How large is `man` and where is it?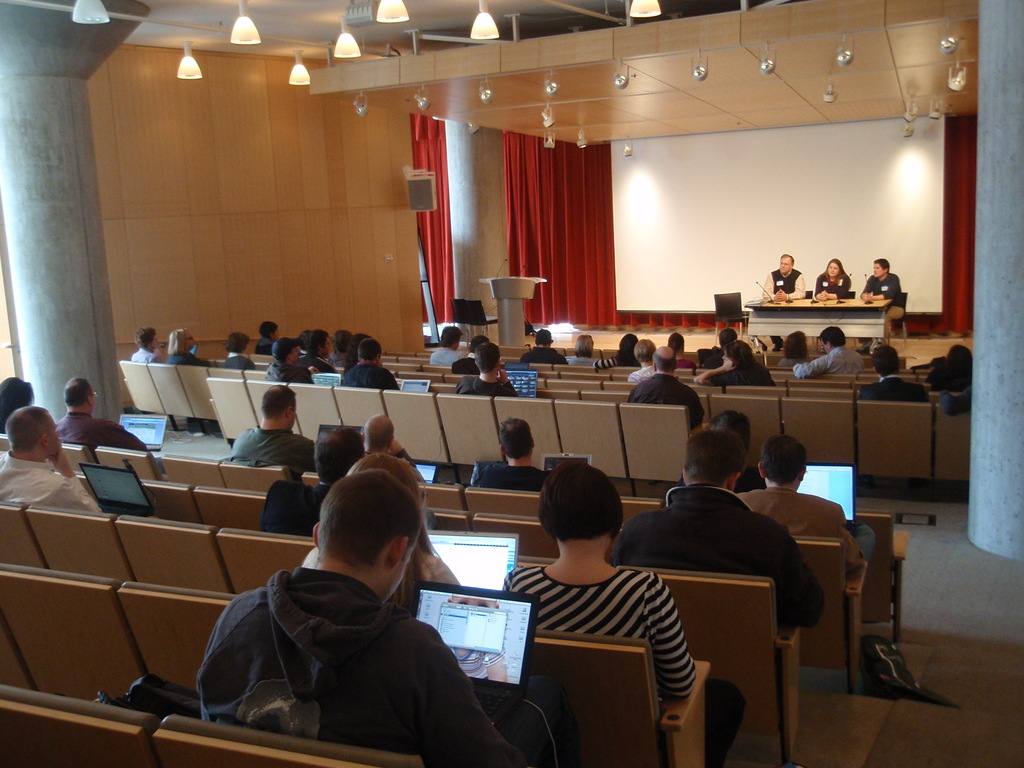
Bounding box: l=451, t=335, r=488, b=375.
